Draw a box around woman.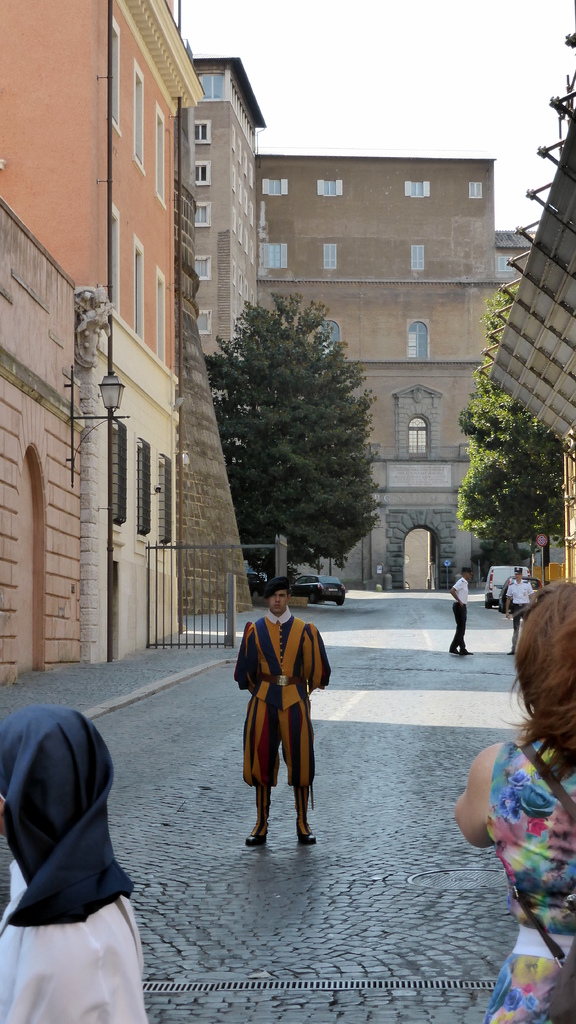
[447,607,575,996].
